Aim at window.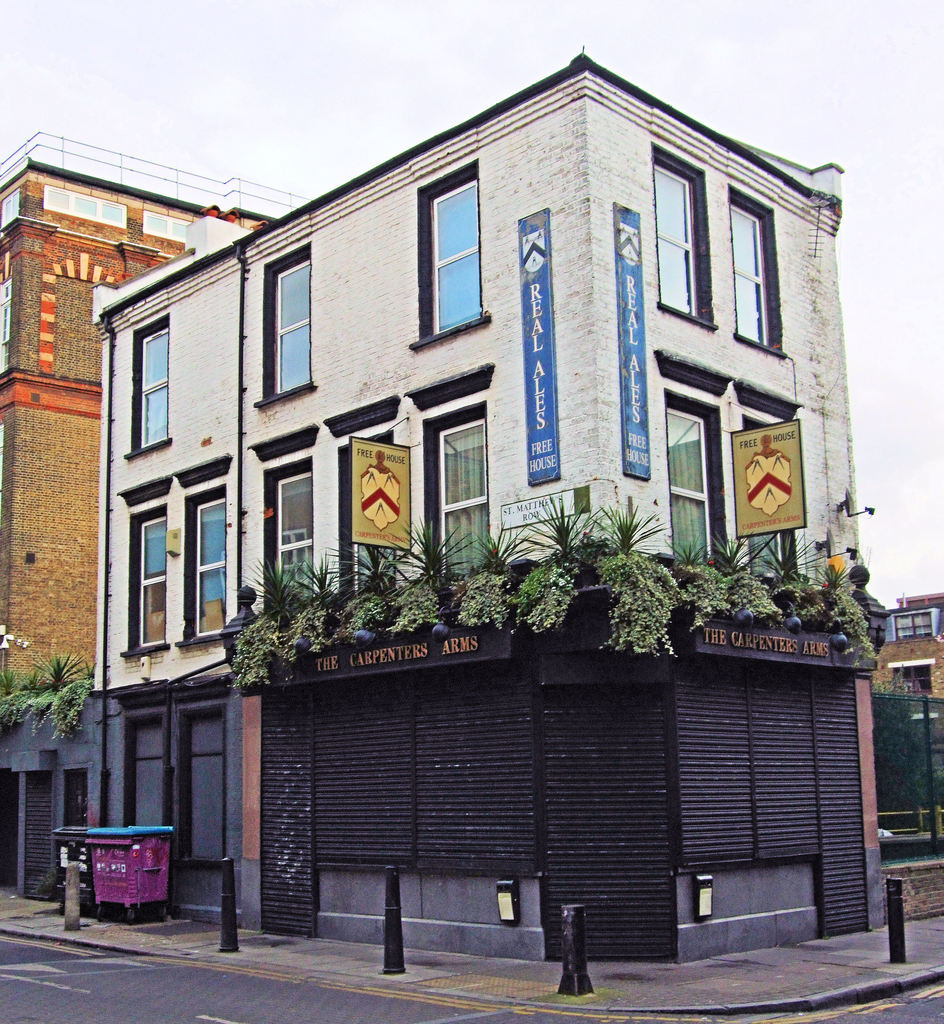
Aimed at x1=130, y1=321, x2=174, y2=445.
